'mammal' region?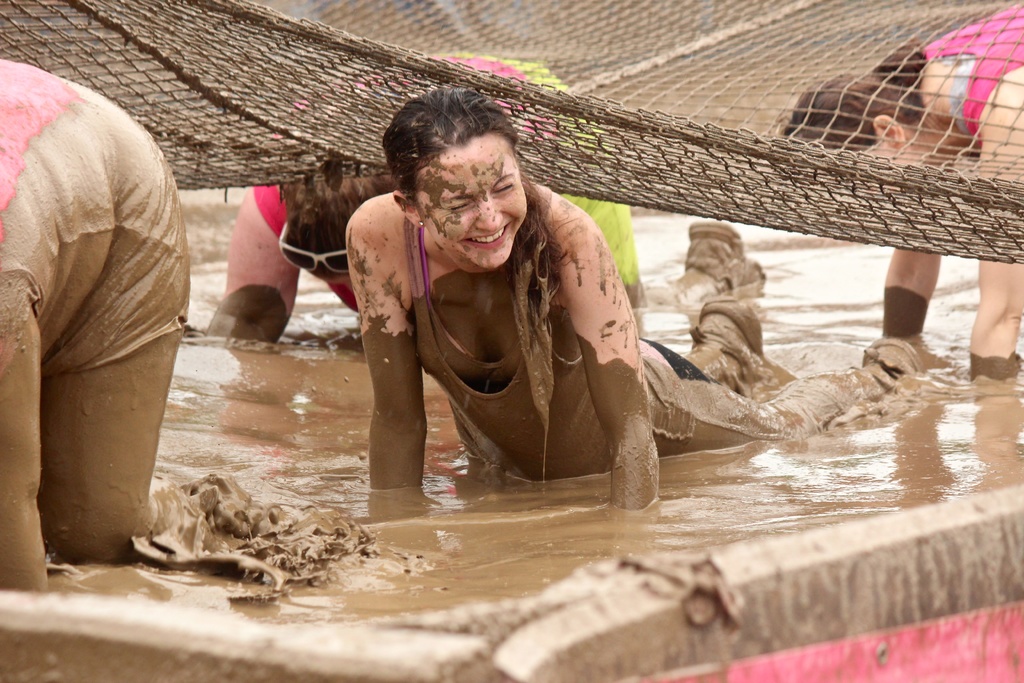
(left=346, top=86, right=931, bottom=514)
